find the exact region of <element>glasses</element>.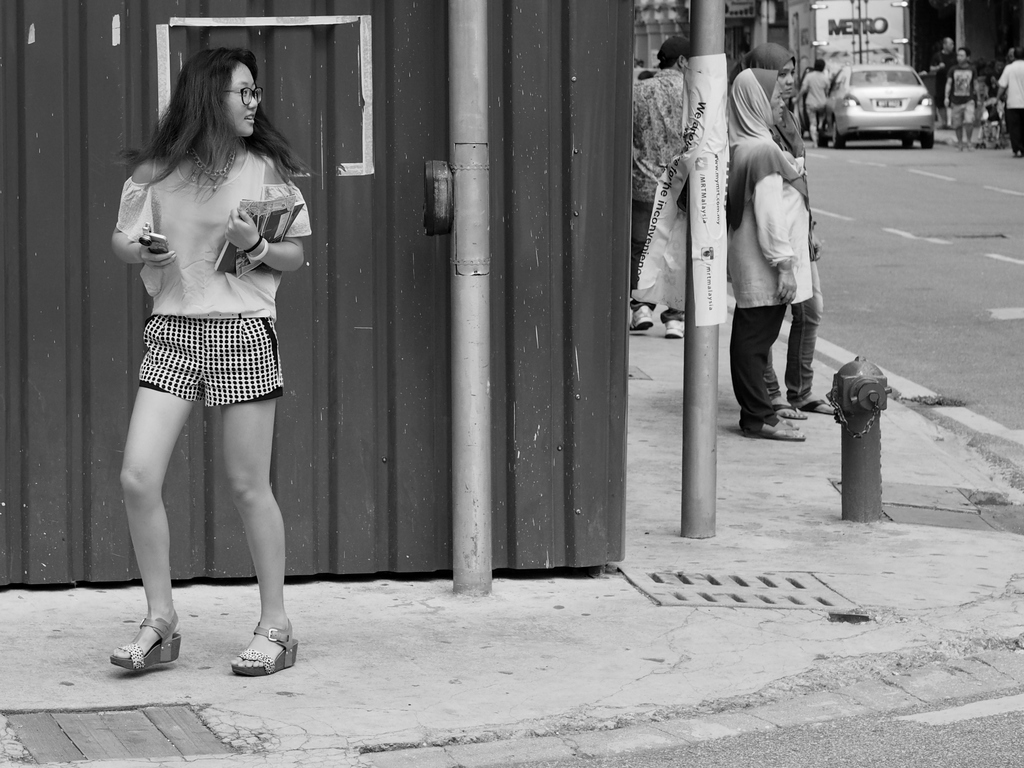
Exact region: locate(228, 86, 262, 109).
